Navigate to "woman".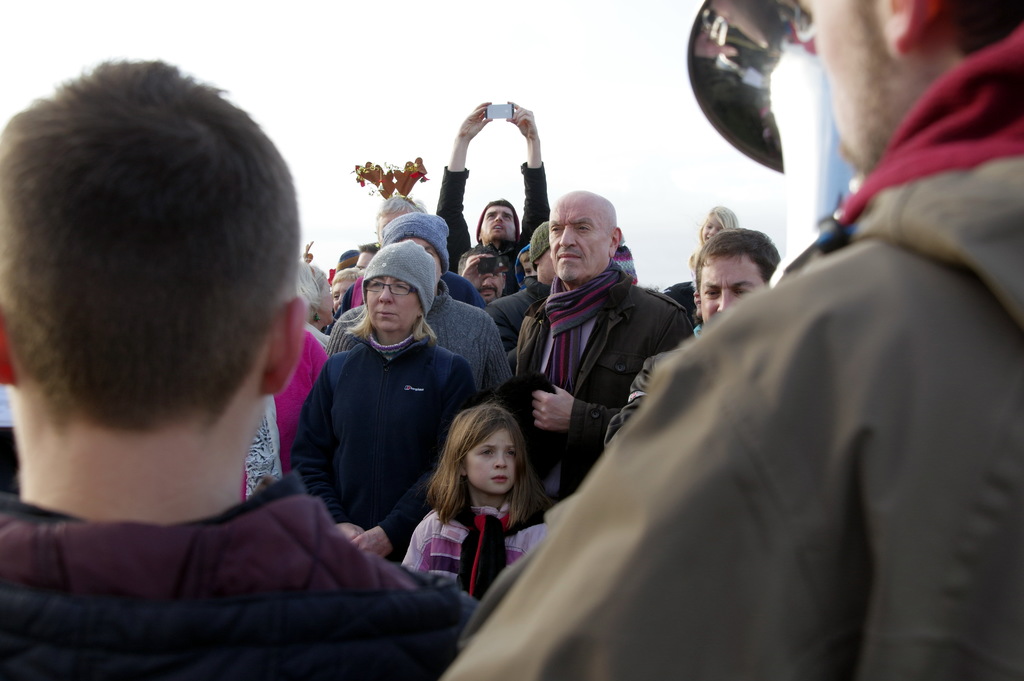
Navigation target: (left=291, top=236, right=479, bottom=568).
